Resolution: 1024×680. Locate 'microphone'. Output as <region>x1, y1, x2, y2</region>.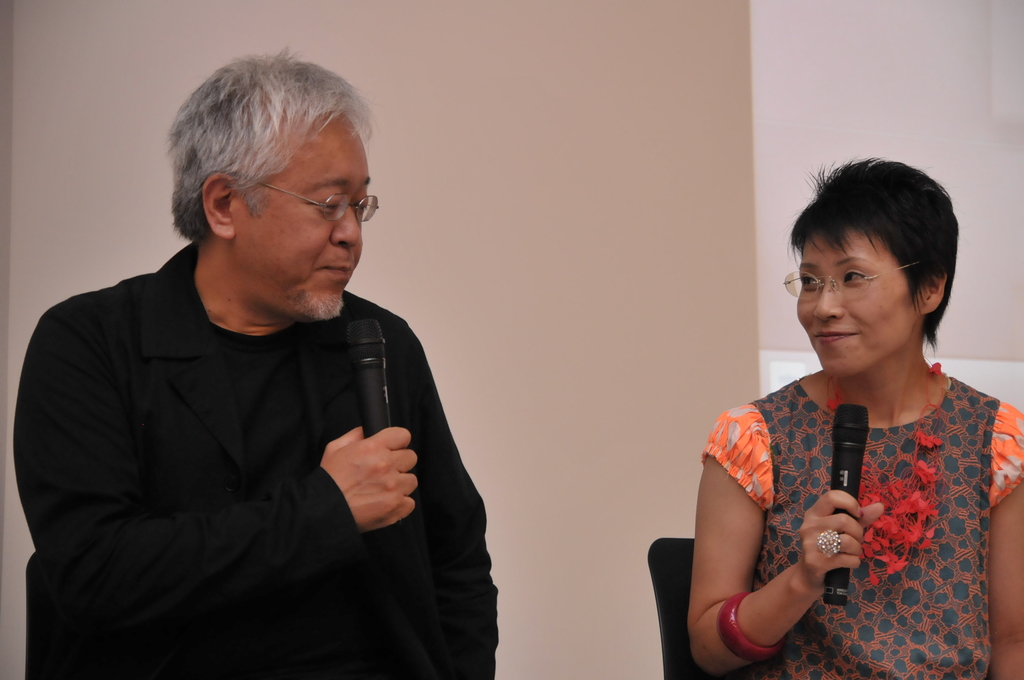
<region>822, 401, 870, 607</region>.
